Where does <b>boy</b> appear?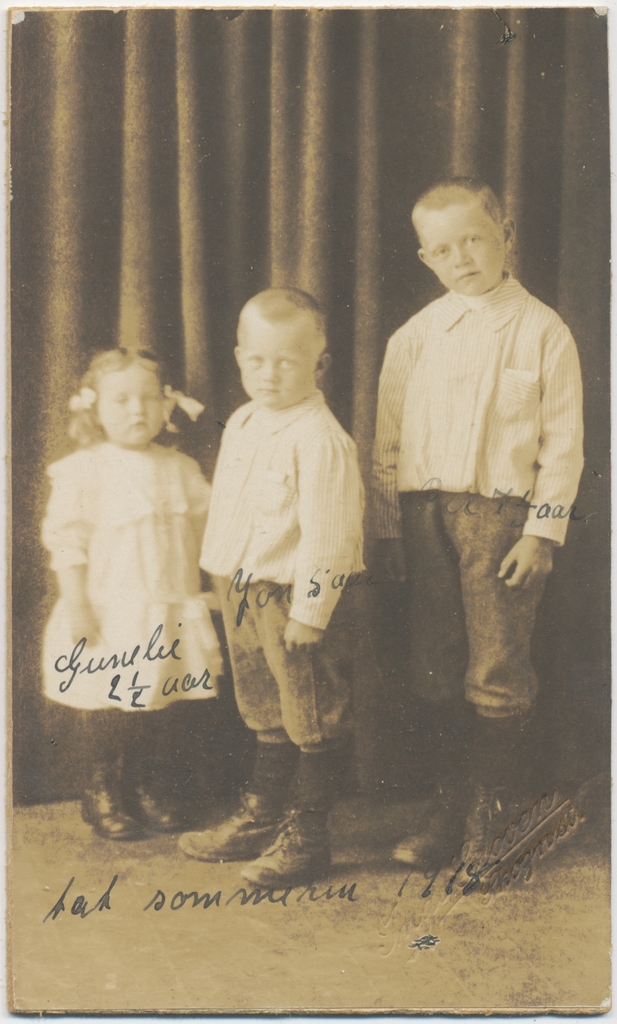
Appears at [176,287,365,888].
